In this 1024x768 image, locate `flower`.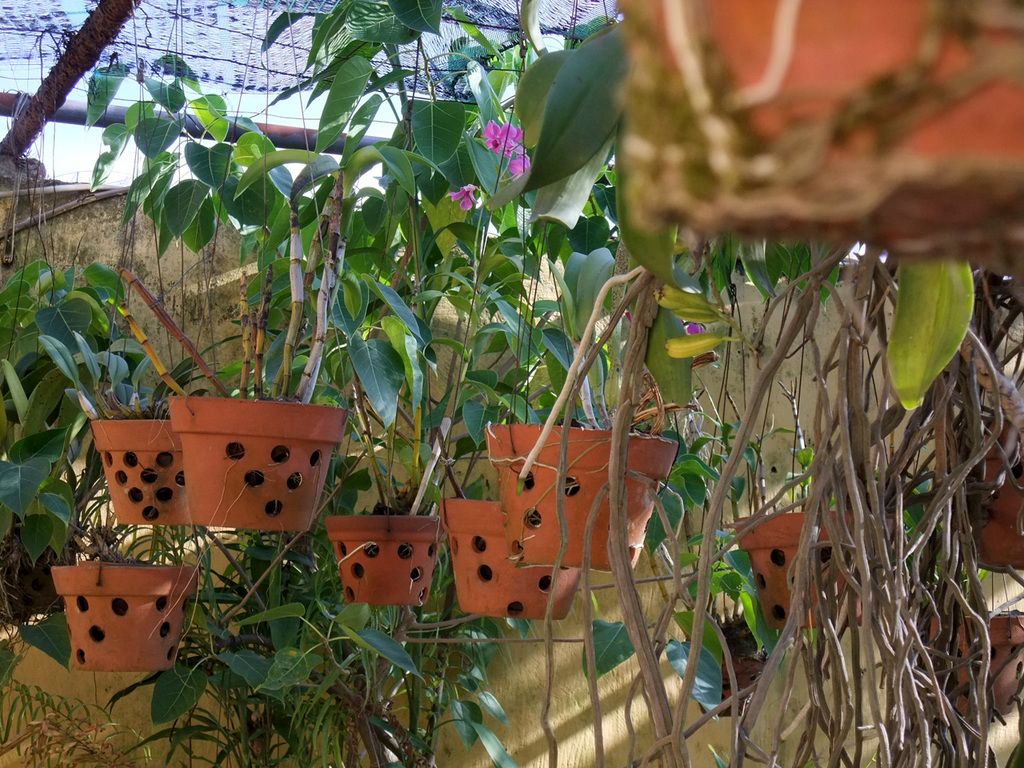
Bounding box: (left=482, top=122, right=525, bottom=155).
